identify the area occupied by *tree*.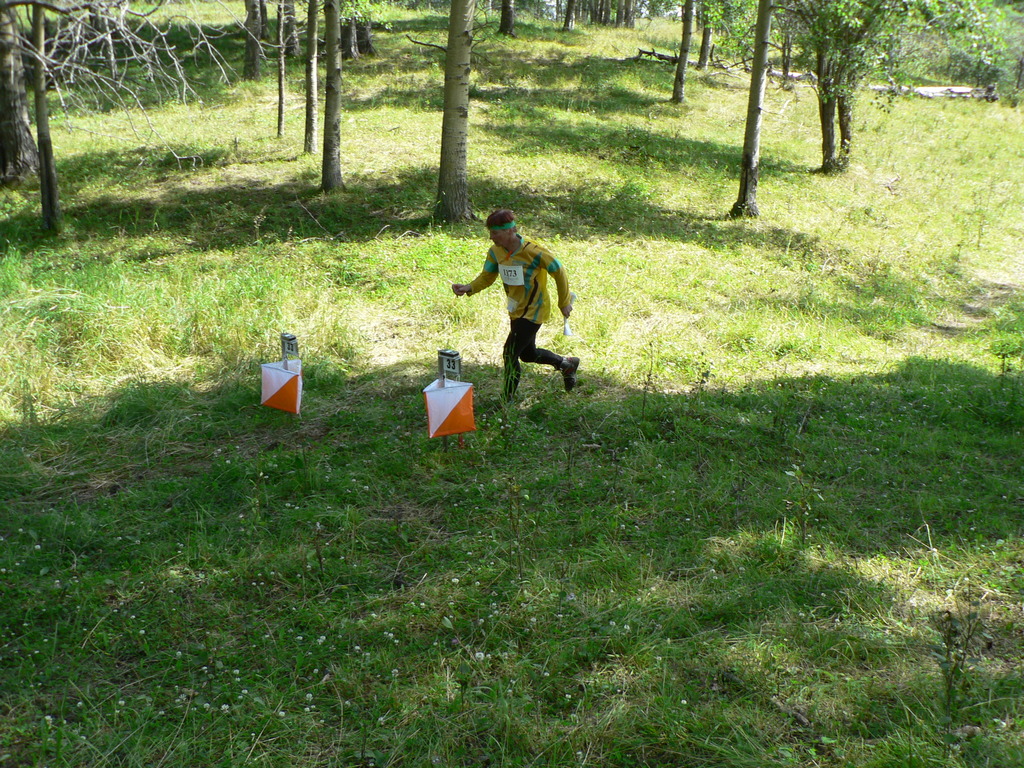
Area: {"x1": 726, "y1": 0, "x2": 775, "y2": 225}.
